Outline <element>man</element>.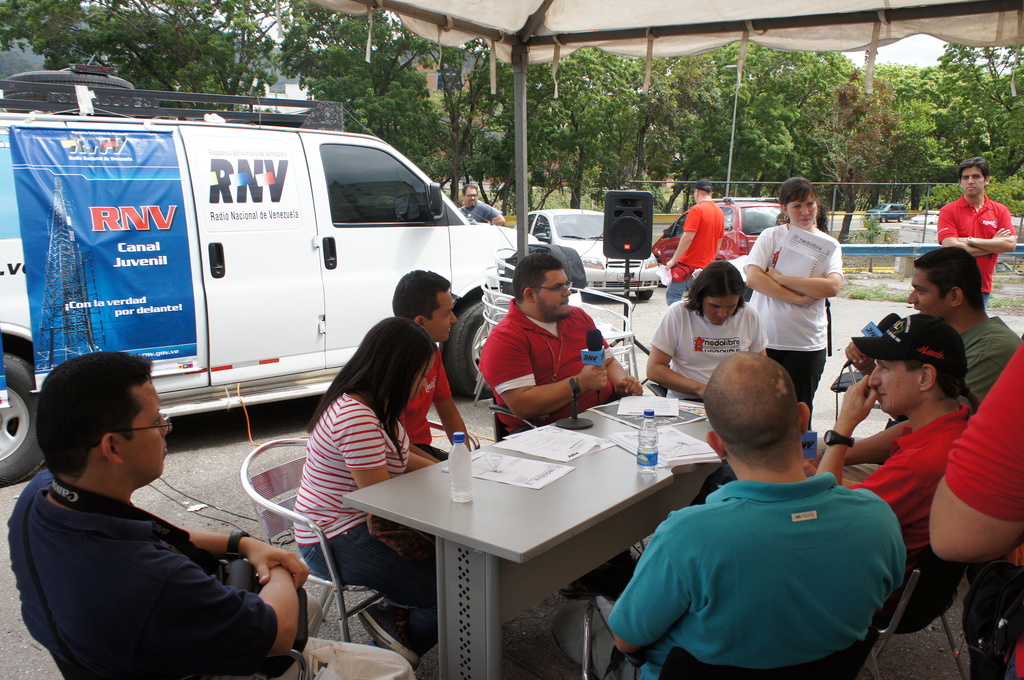
Outline: rect(547, 343, 910, 679).
